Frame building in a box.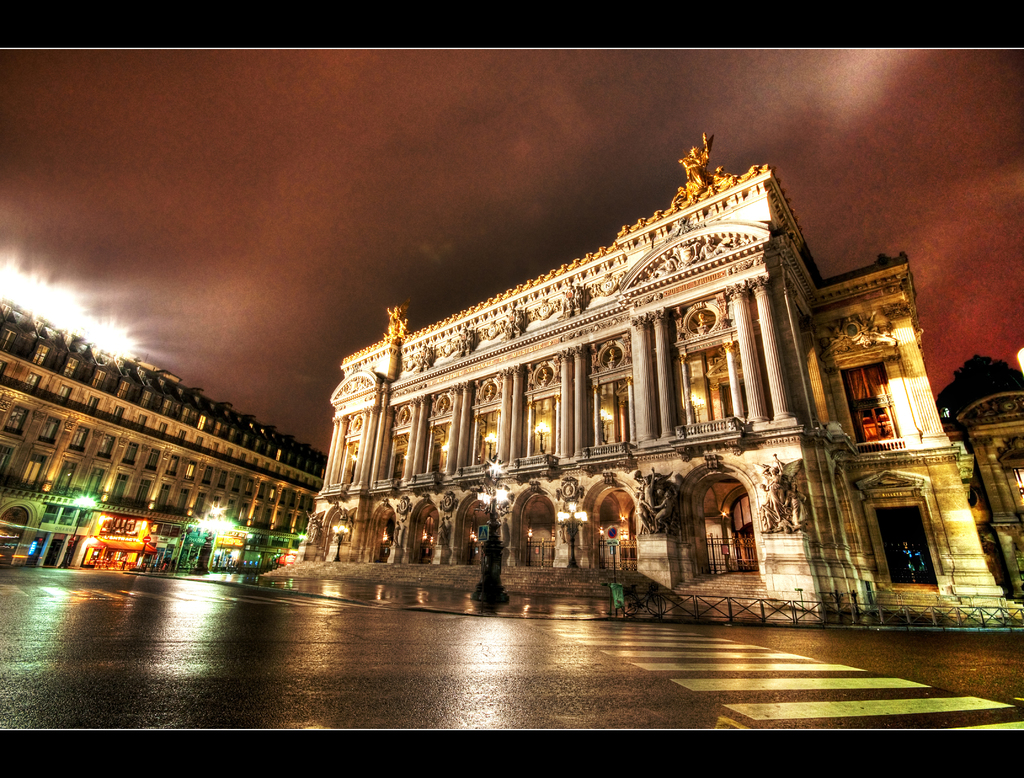
(left=933, top=355, right=1023, bottom=599).
